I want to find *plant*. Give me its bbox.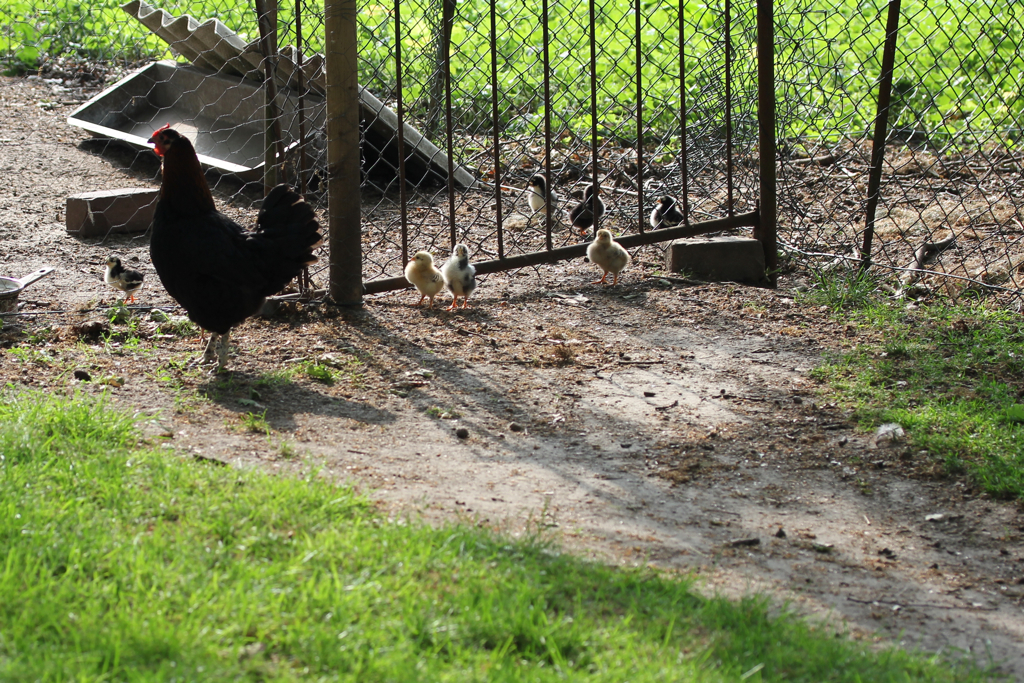
13,344,46,368.
